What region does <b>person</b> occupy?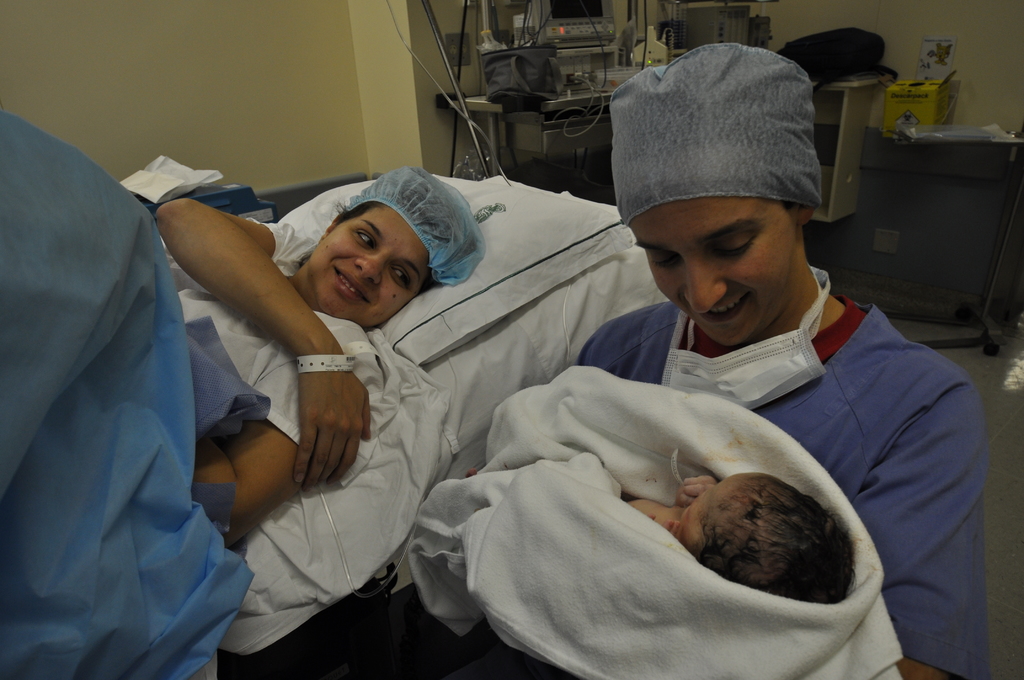
<bbox>478, 462, 855, 612</bbox>.
